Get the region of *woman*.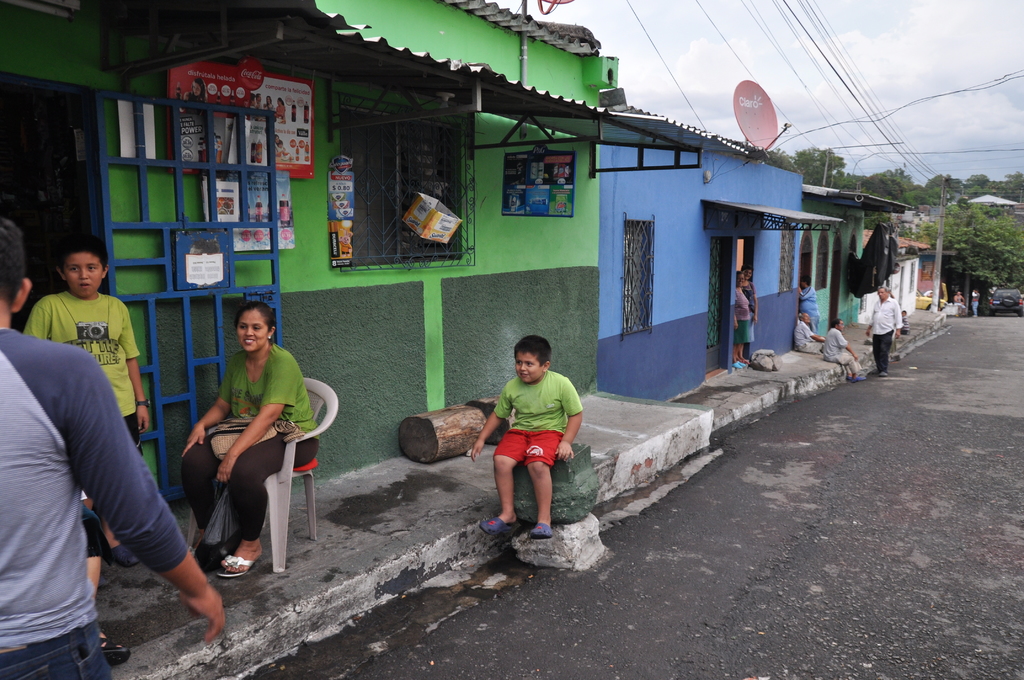
(left=730, top=268, right=747, bottom=365).
